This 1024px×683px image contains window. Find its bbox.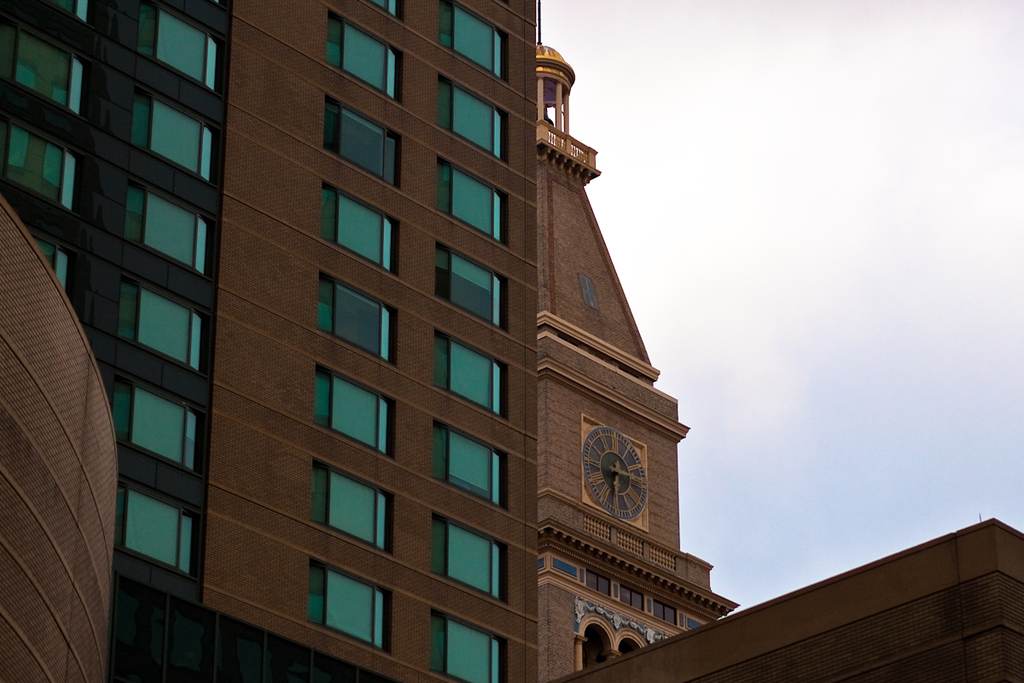
rect(361, 0, 403, 22).
